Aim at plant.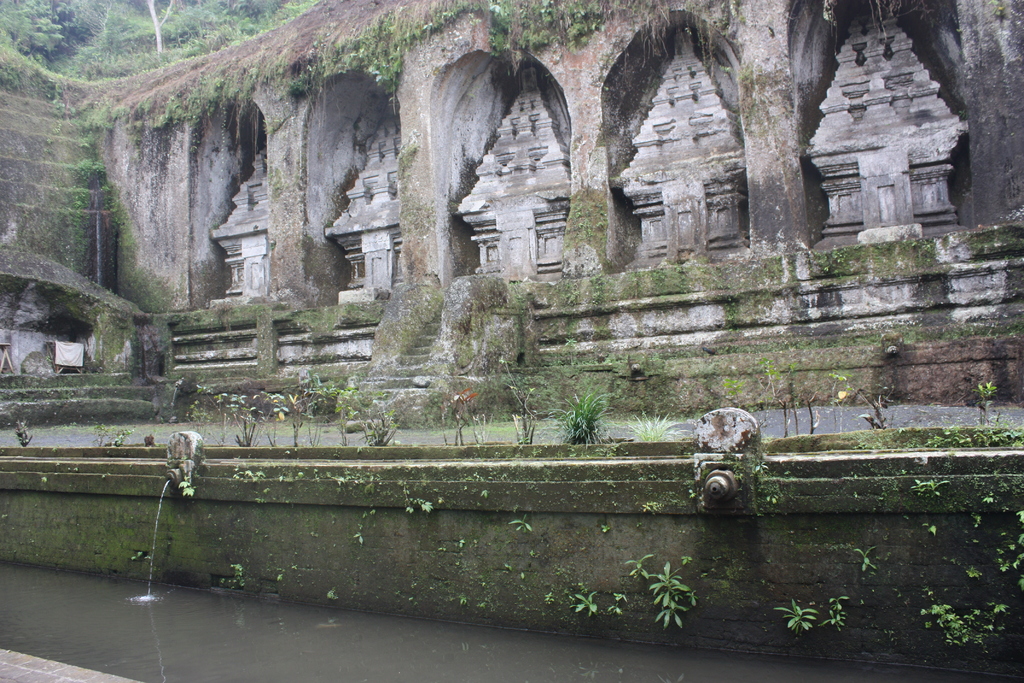
Aimed at bbox=[906, 480, 948, 493].
